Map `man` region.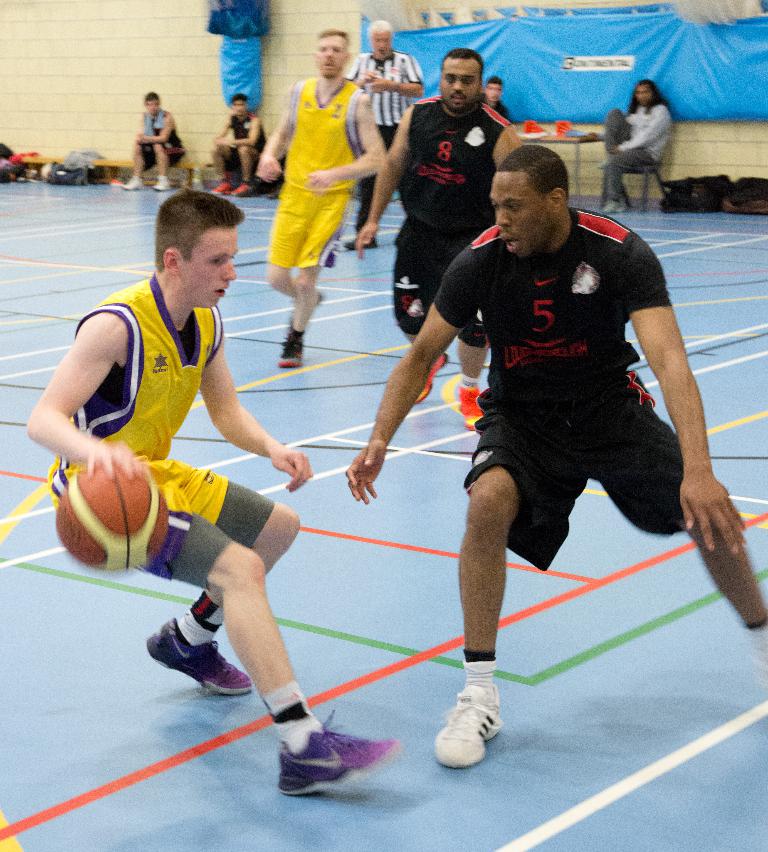
Mapped to 347, 17, 423, 239.
